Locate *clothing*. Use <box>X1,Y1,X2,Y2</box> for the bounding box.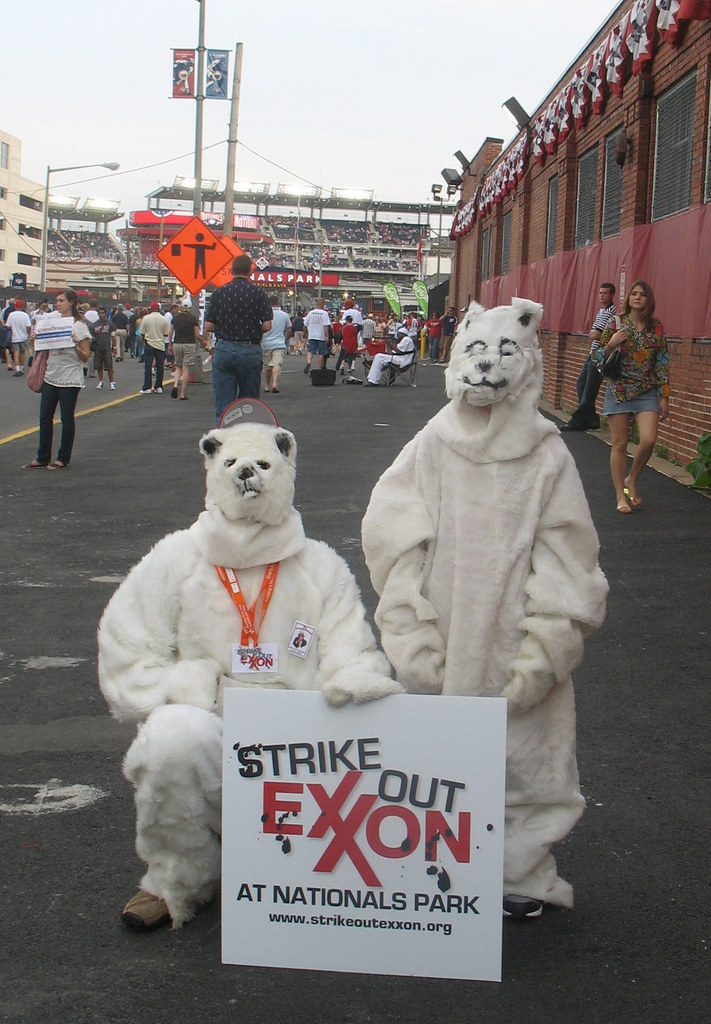
<box>164,312,177,342</box>.
